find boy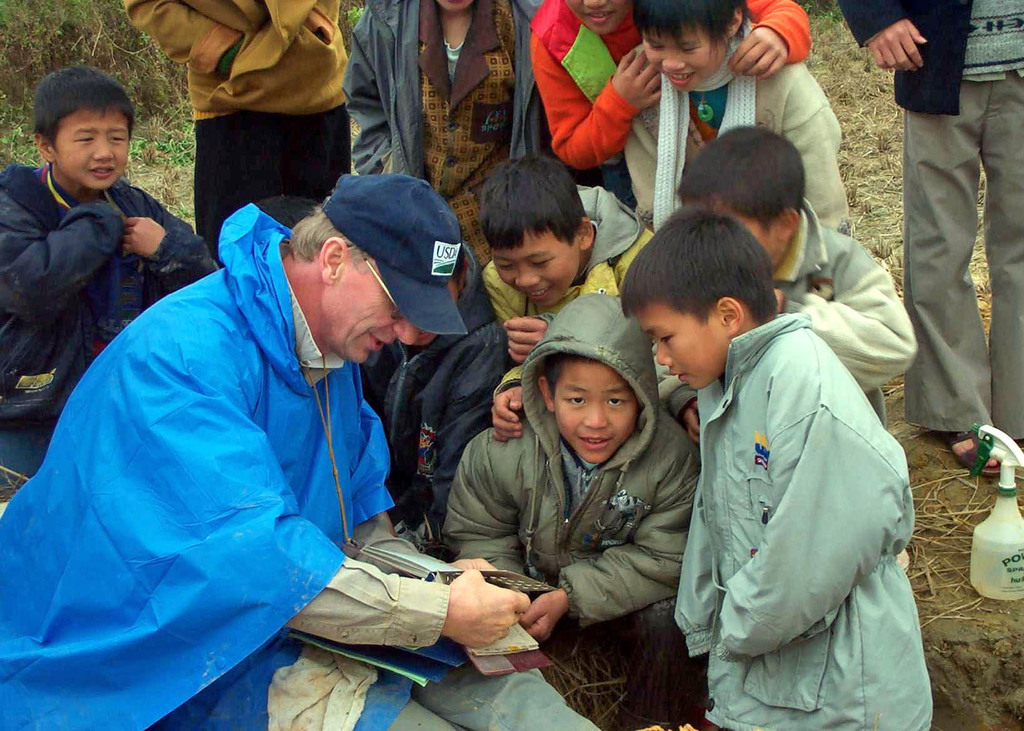
left=124, top=0, right=356, bottom=268
